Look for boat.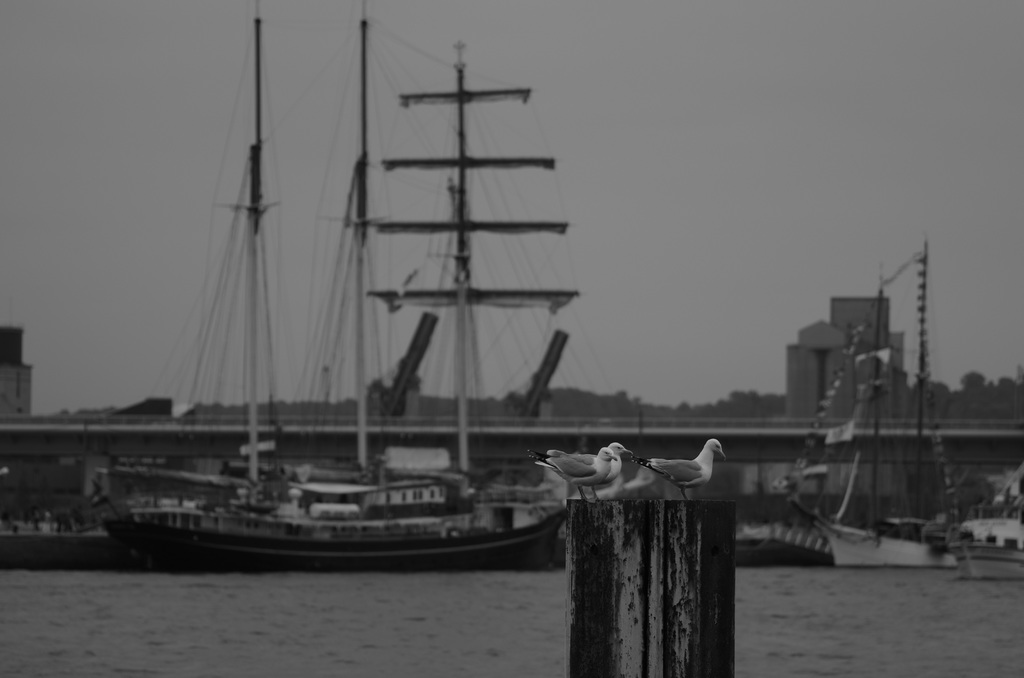
Found: Rect(952, 517, 1023, 581).
